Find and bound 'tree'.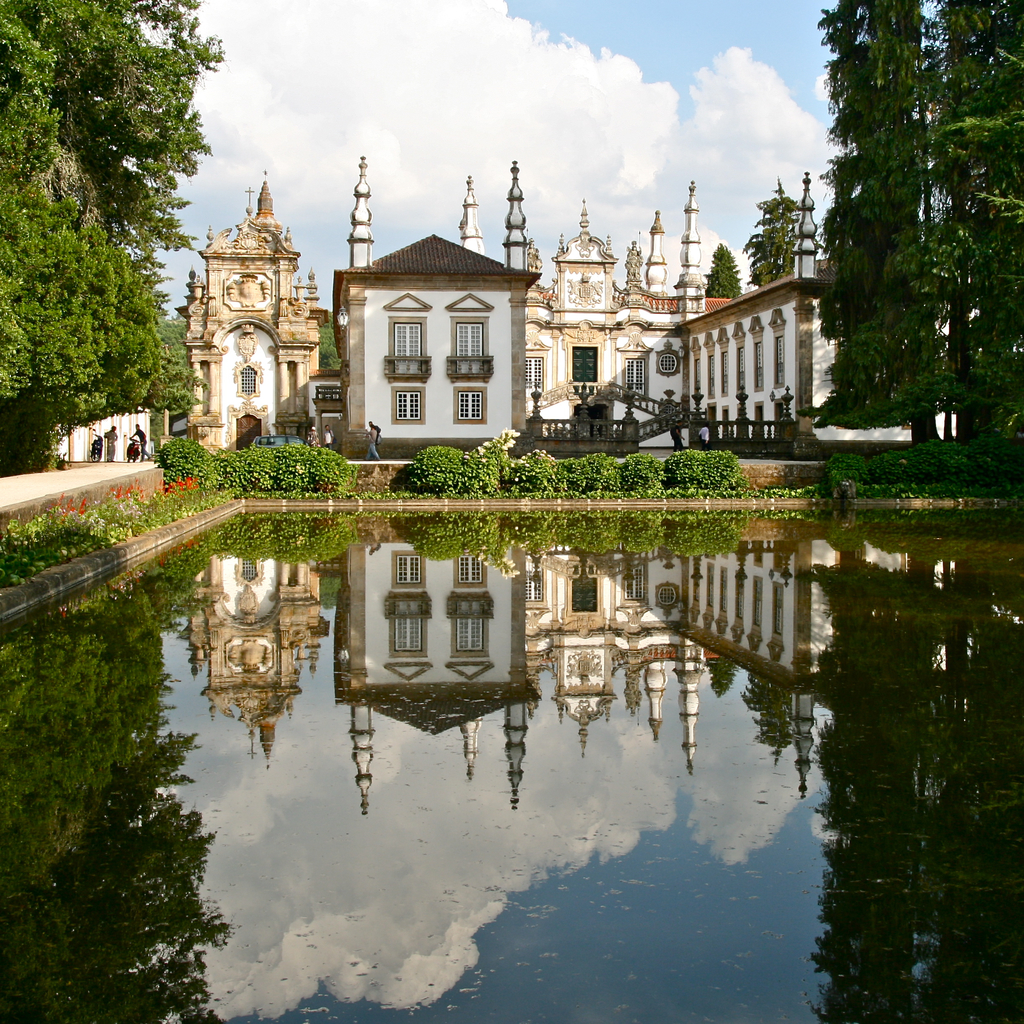
Bound: <box>705,246,745,297</box>.
